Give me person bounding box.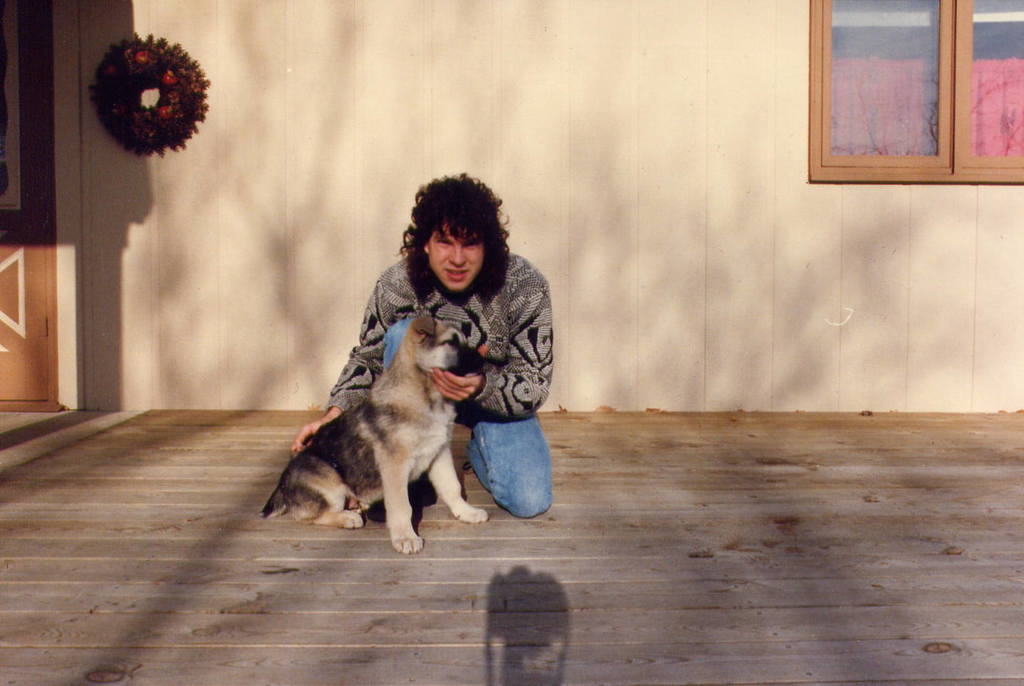
locate(276, 176, 541, 540).
